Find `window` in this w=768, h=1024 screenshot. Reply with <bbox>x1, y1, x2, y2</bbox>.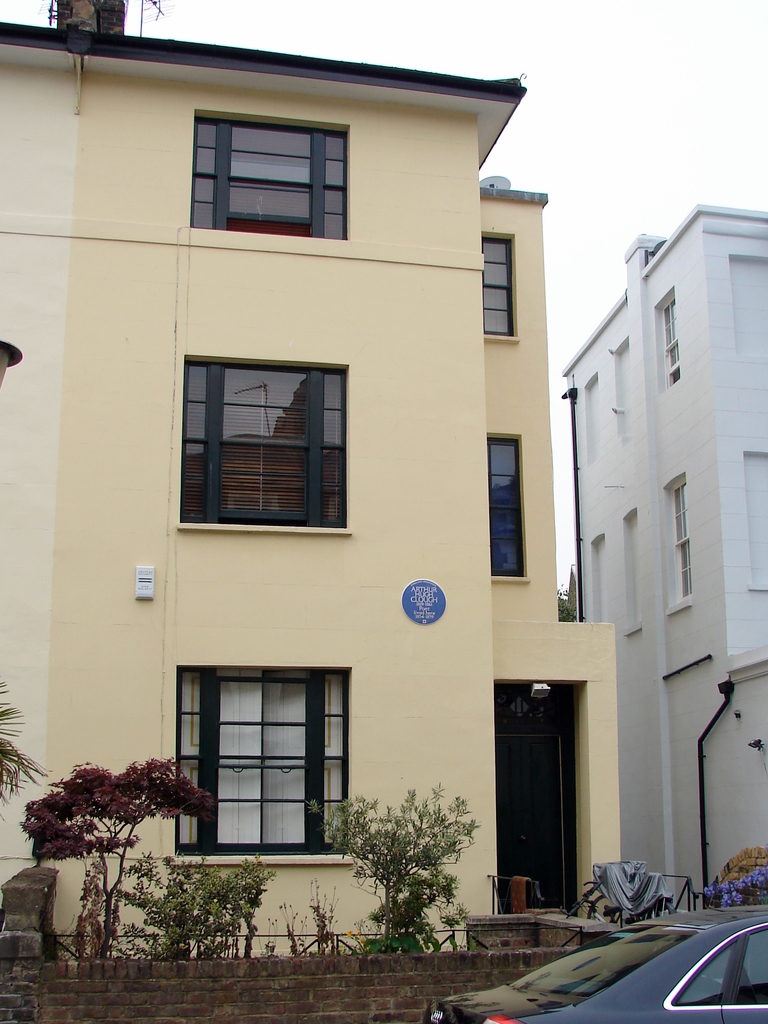
<bbox>660, 307, 682, 384</bbox>.
